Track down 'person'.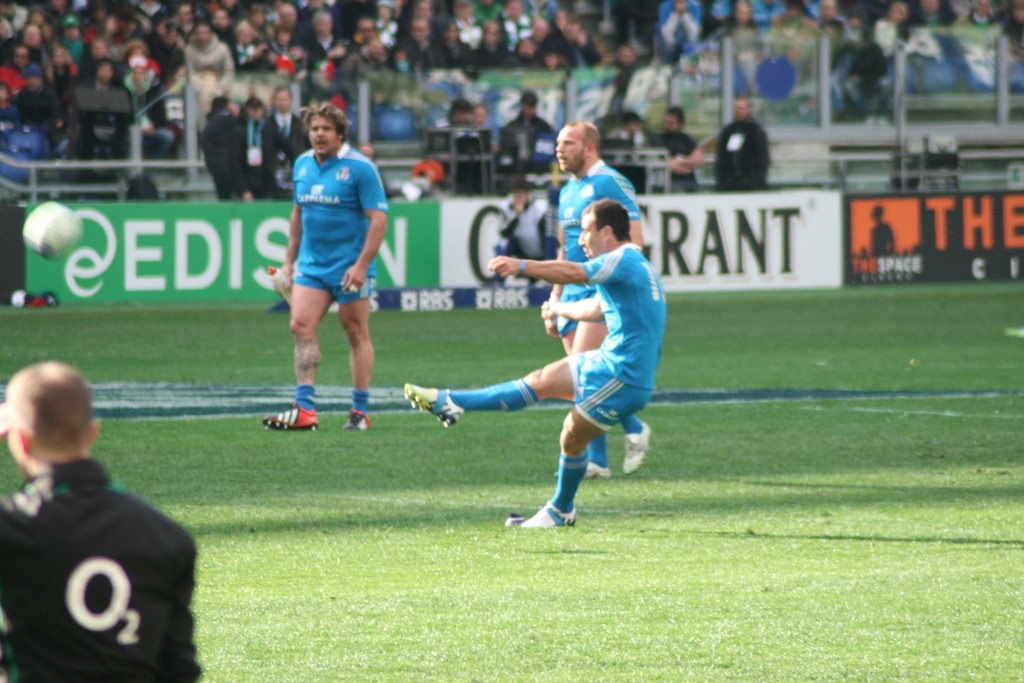
Tracked to 543:120:650:479.
